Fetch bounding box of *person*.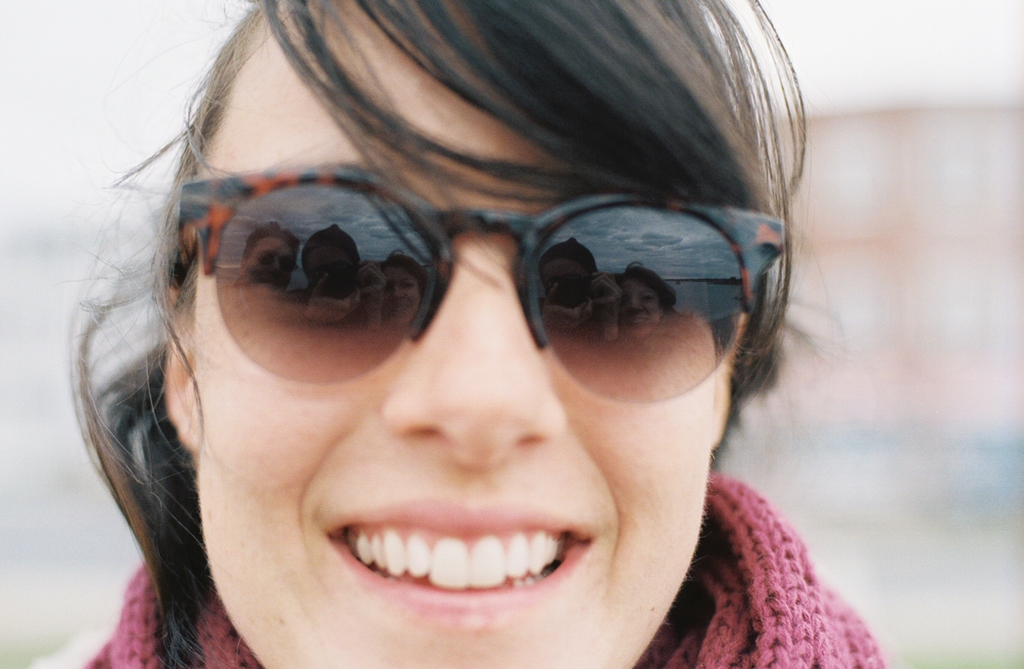
Bbox: (97,11,877,667).
